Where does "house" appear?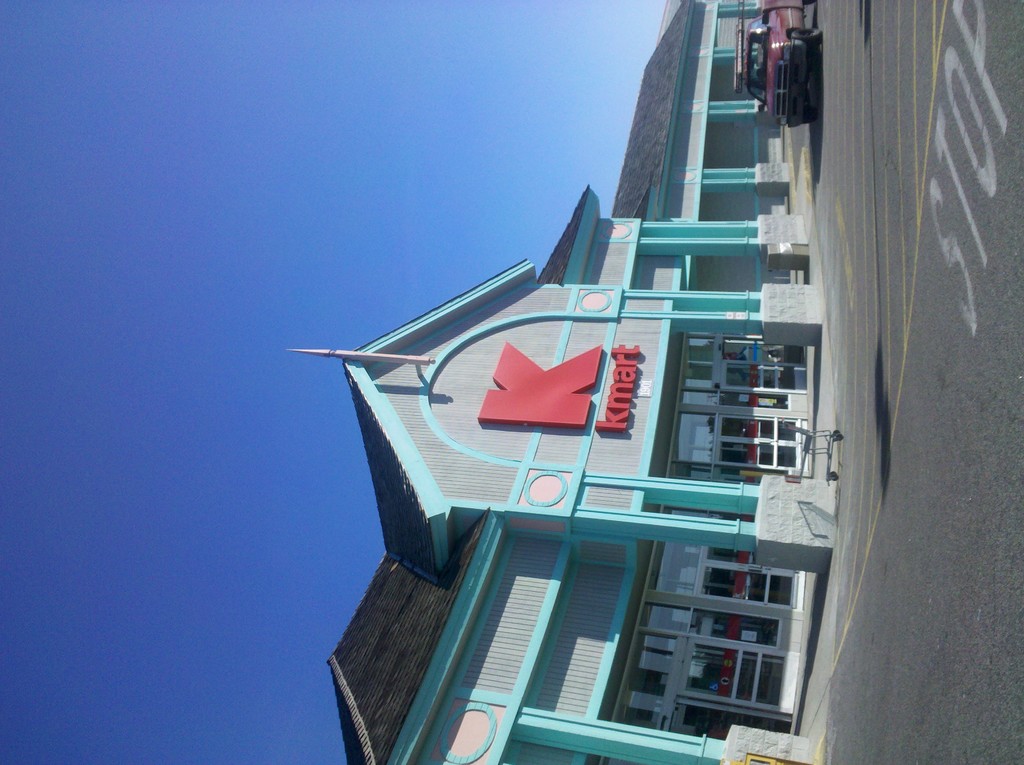
Appears at {"left": 281, "top": 0, "right": 787, "bottom": 764}.
